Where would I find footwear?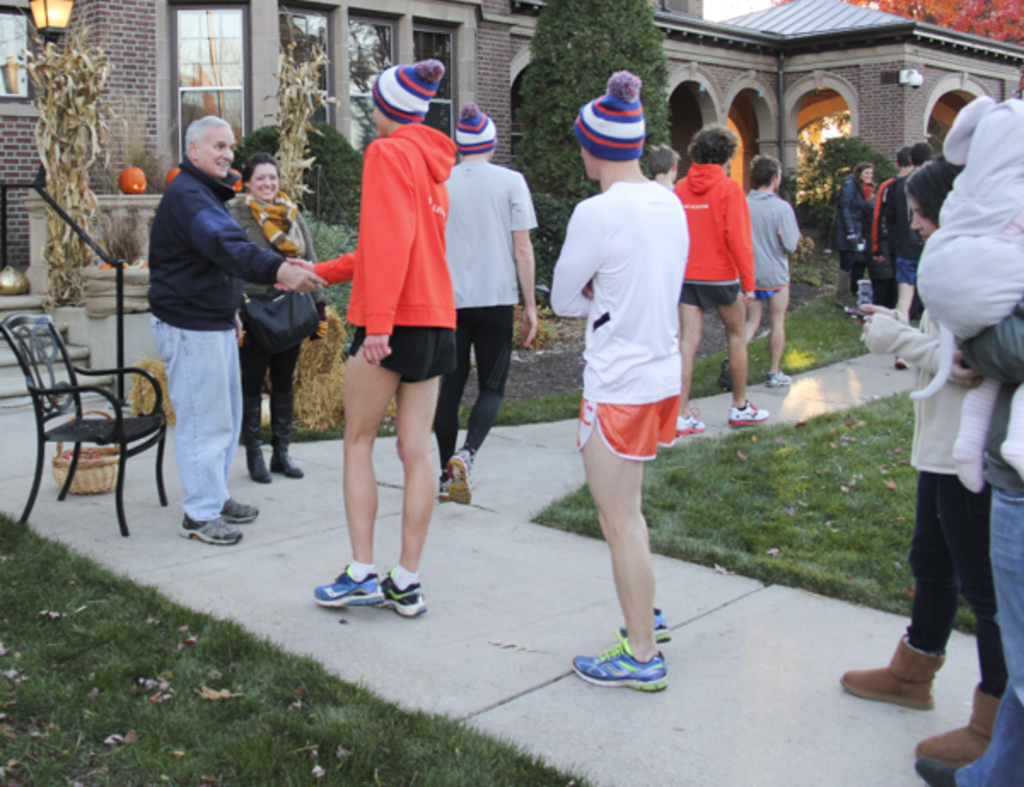
At [246, 446, 276, 487].
